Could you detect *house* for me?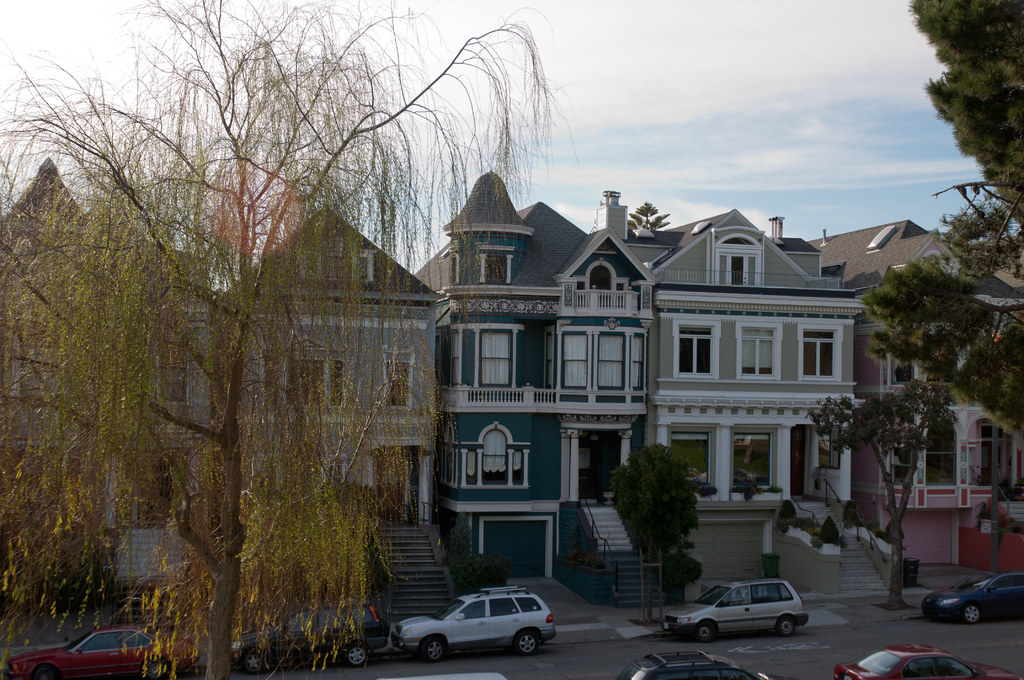
Detection result: (left=412, top=167, right=659, bottom=583).
